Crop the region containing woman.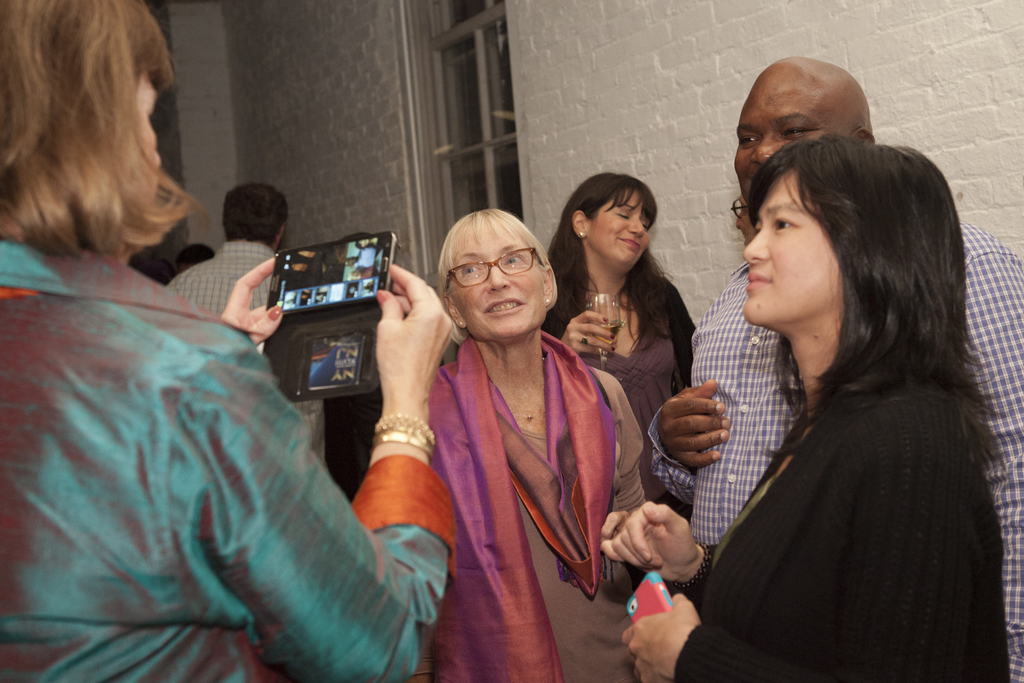
Crop region: [x1=3, y1=0, x2=460, y2=682].
